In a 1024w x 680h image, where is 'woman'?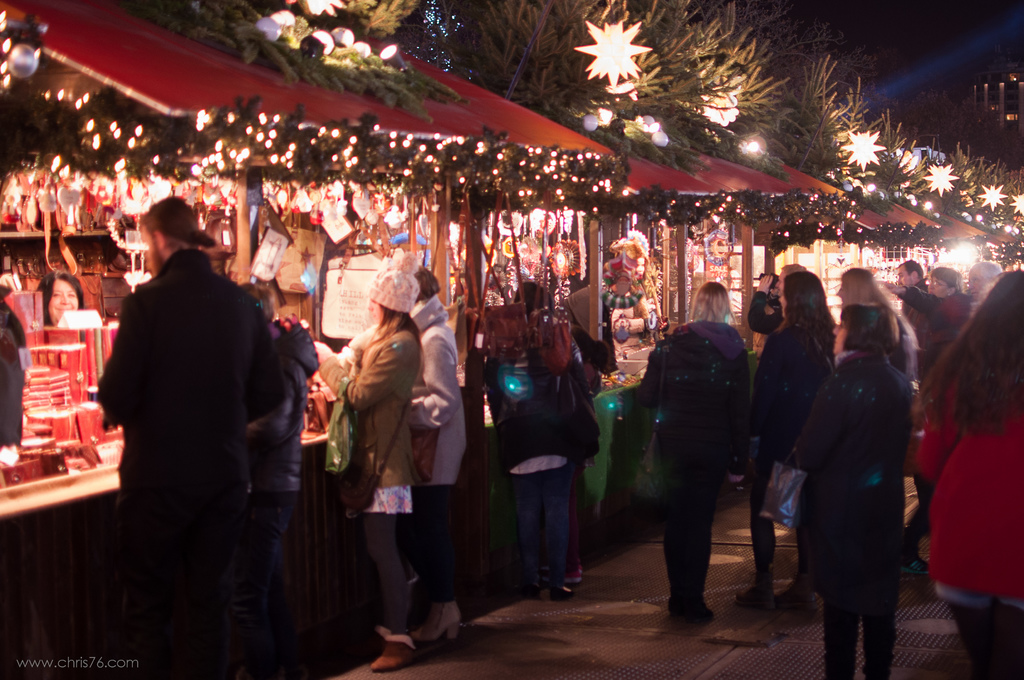
x1=409 y1=270 x2=463 y2=647.
